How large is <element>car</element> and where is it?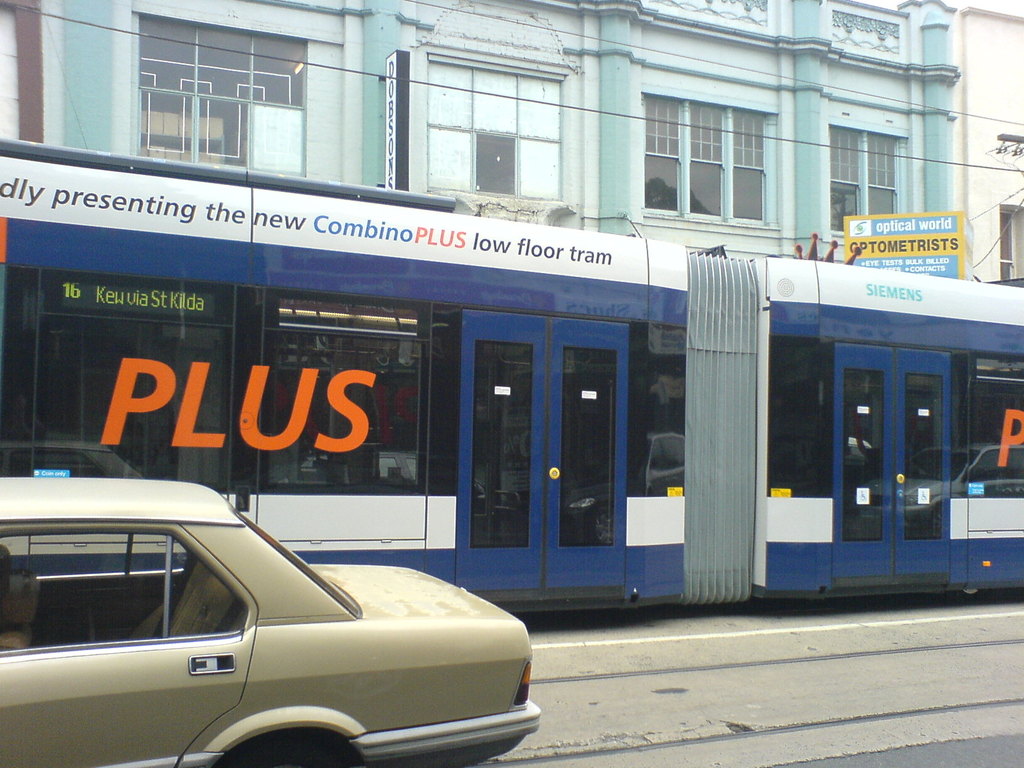
Bounding box: box=[0, 475, 541, 767].
